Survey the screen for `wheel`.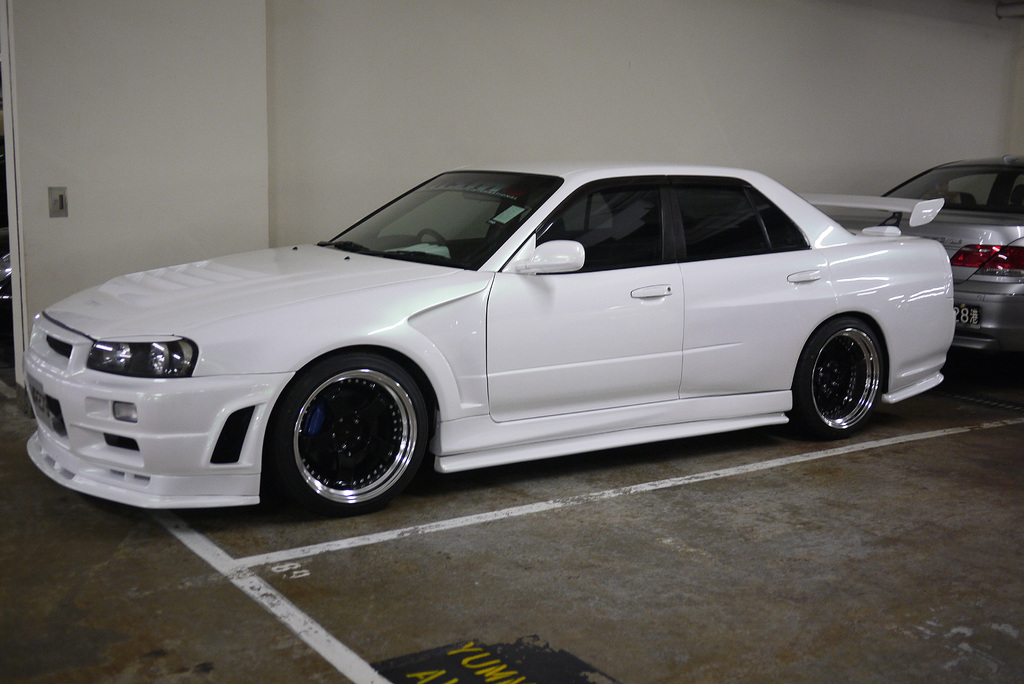
Survey found: bbox(784, 312, 888, 442).
